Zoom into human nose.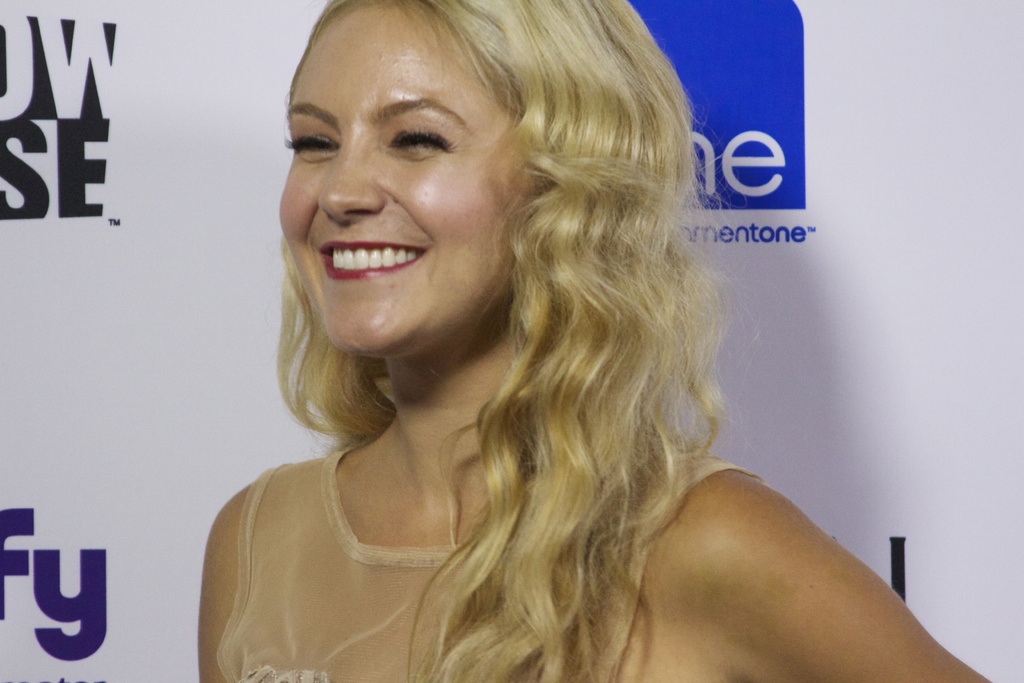
Zoom target: (315,145,383,226).
